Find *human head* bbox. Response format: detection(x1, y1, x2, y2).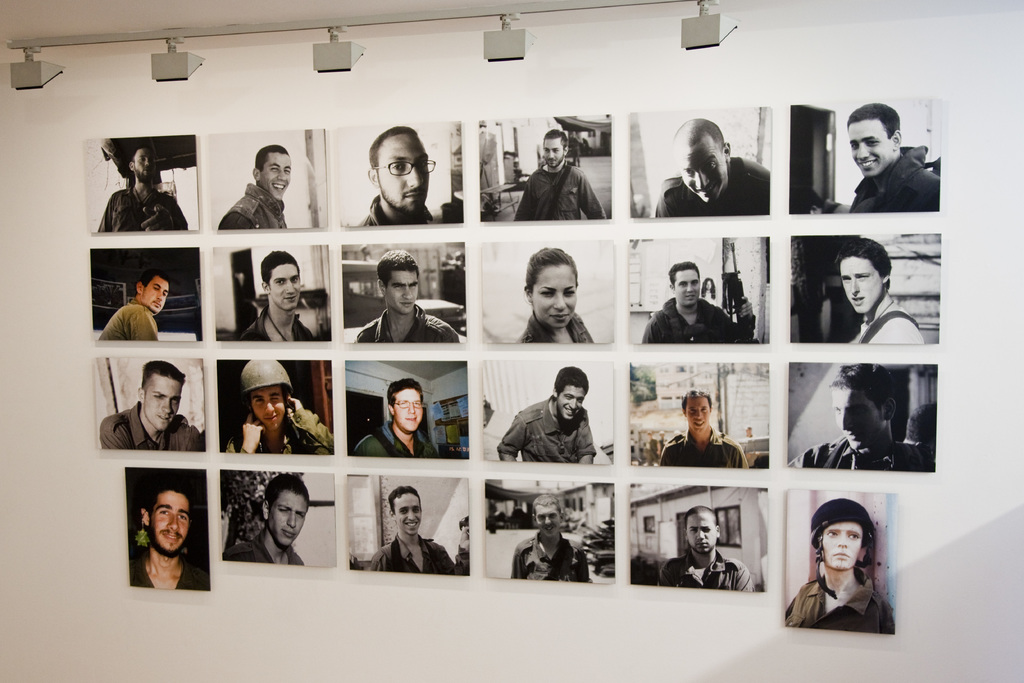
detection(553, 363, 587, 421).
